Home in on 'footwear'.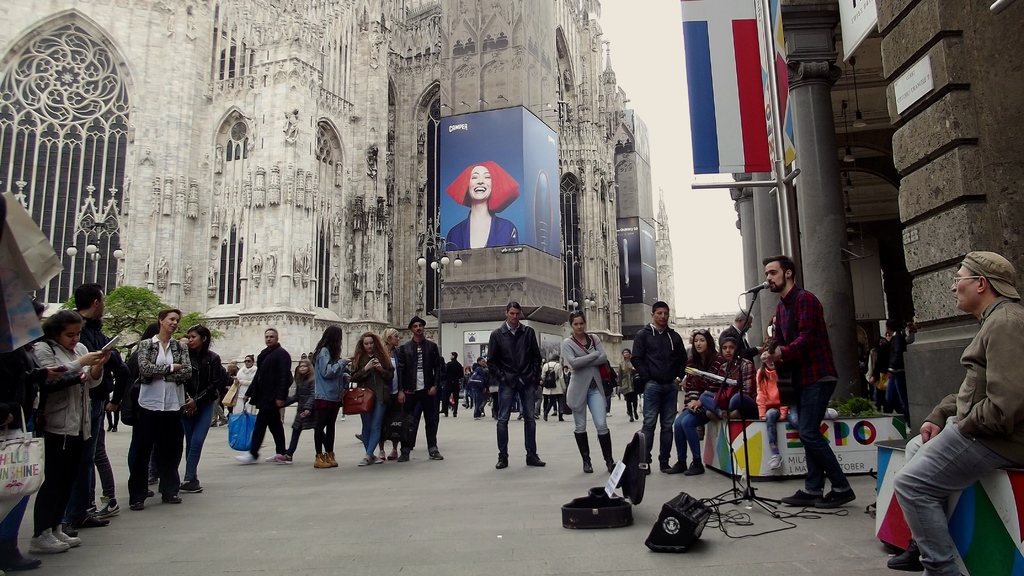
Homed in at box(696, 425, 705, 440).
